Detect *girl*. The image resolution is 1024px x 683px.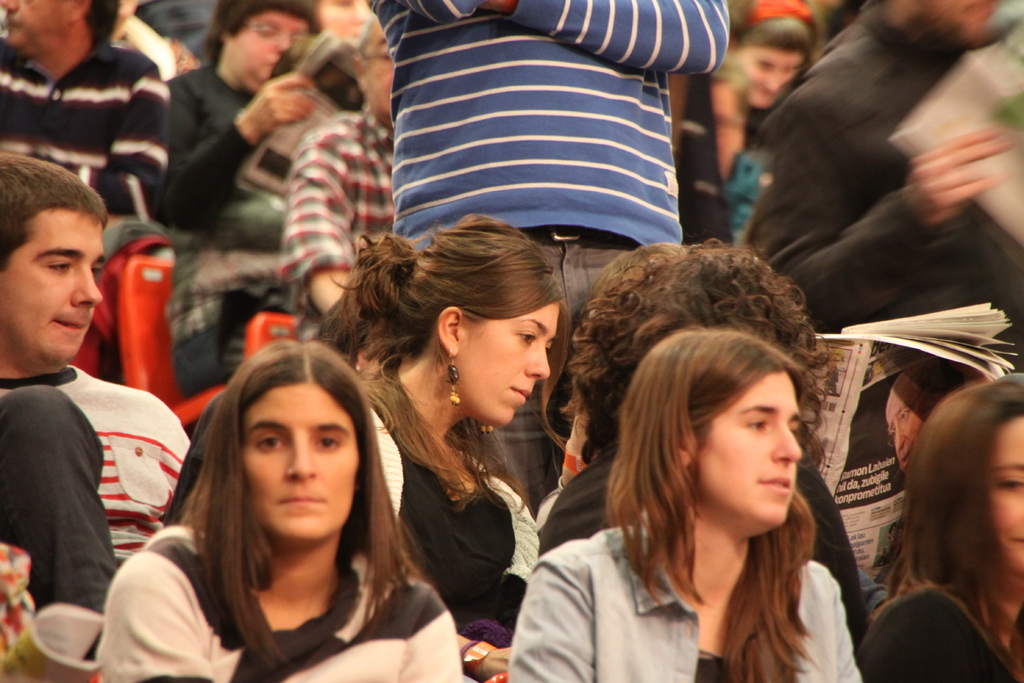
box(856, 374, 1023, 677).
